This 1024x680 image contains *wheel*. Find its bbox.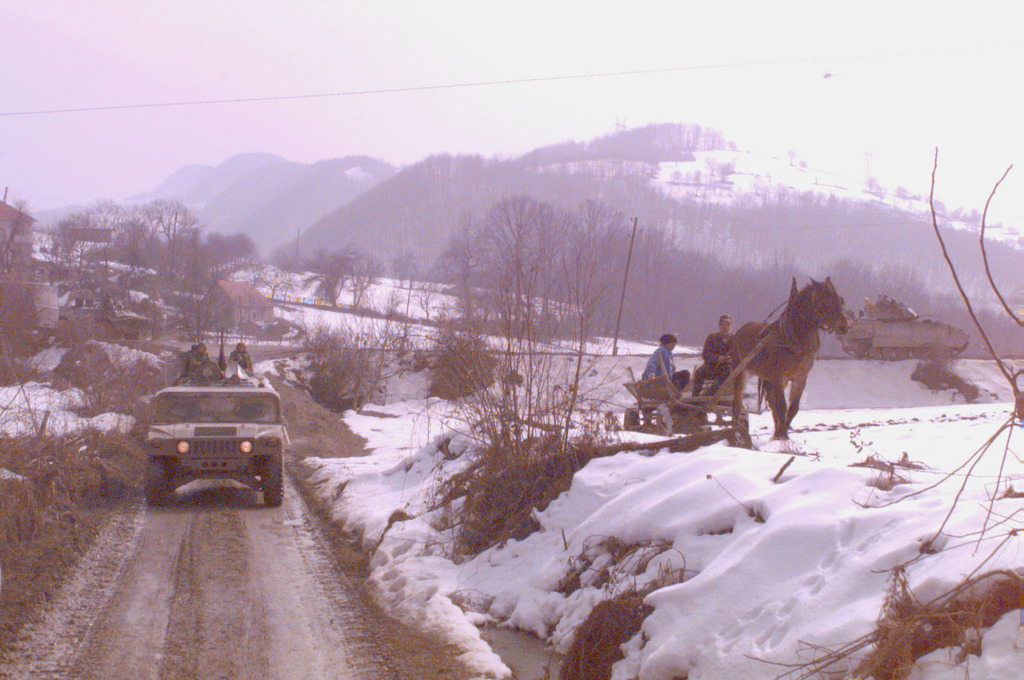
620, 404, 640, 427.
